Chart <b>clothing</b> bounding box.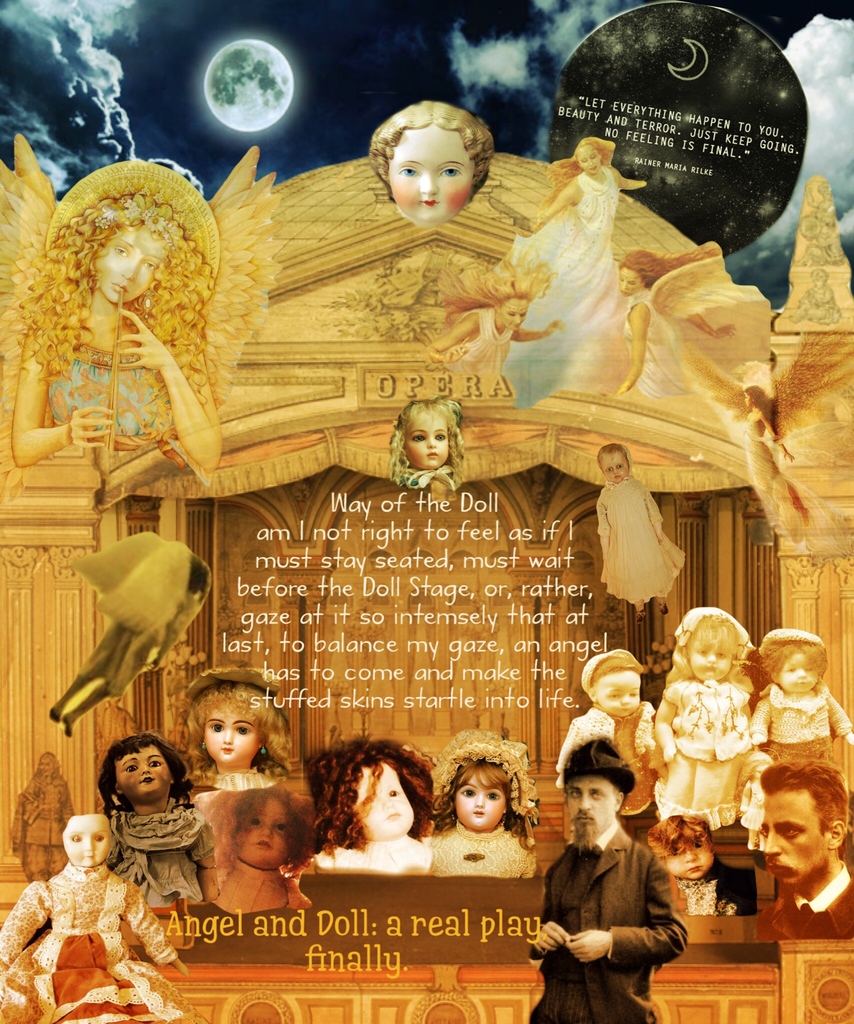
Charted: x1=499 y1=161 x2=623 y2=410.
